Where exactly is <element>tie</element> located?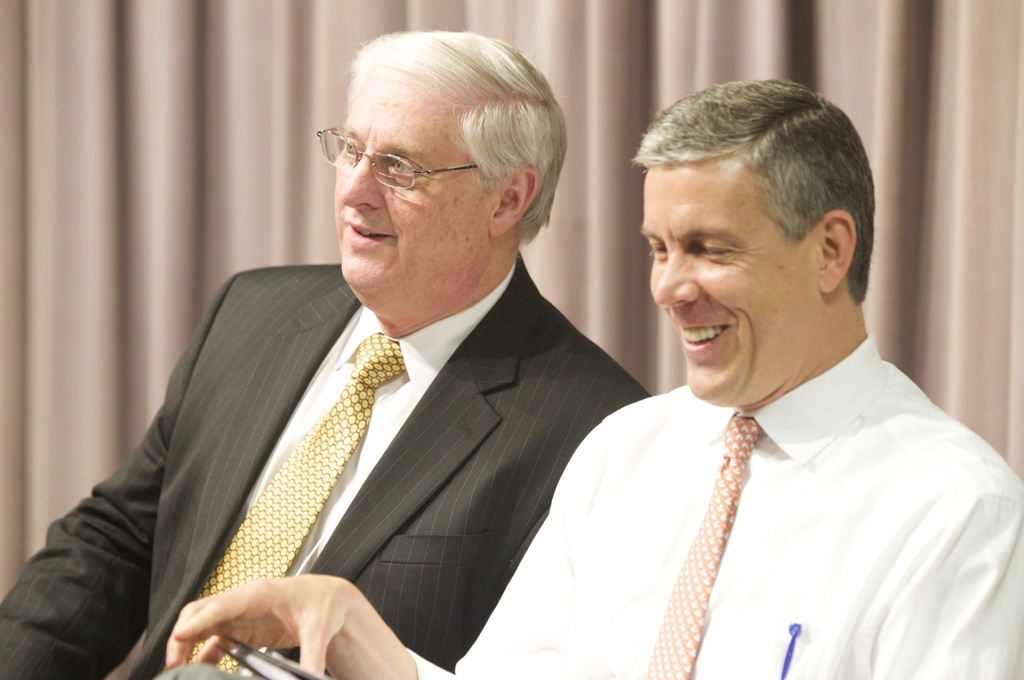
Its bounding box is 177, 335, 408, 678.
